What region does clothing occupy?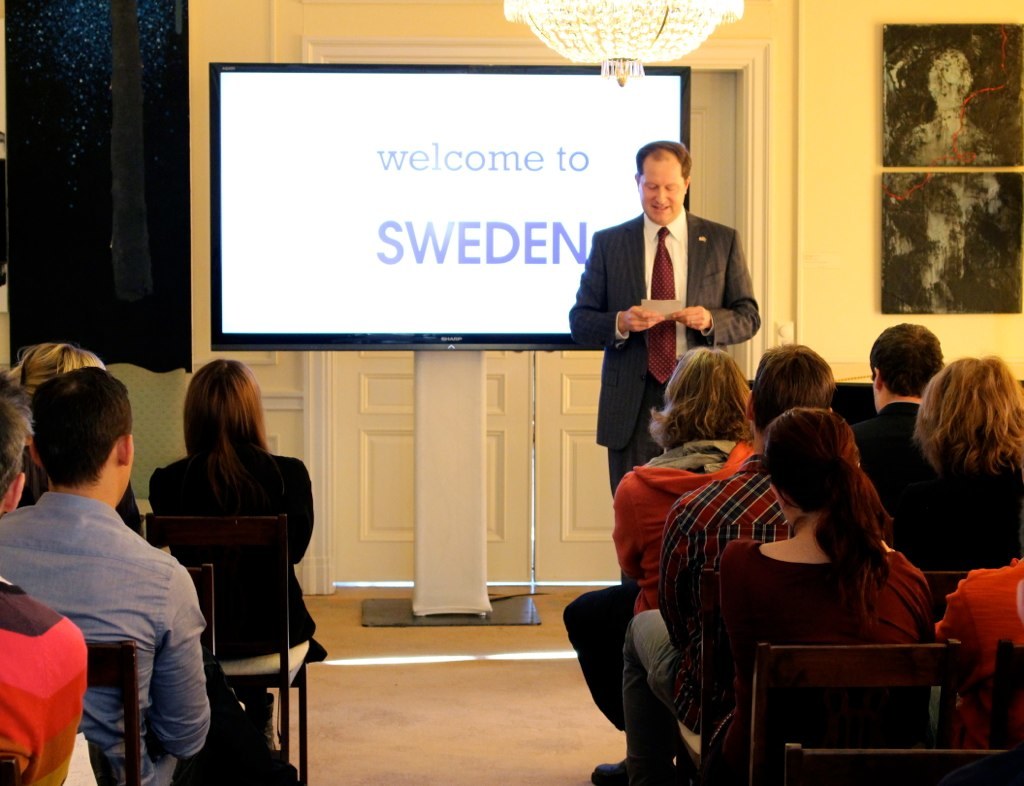
region(577, 173, 751, 461).
